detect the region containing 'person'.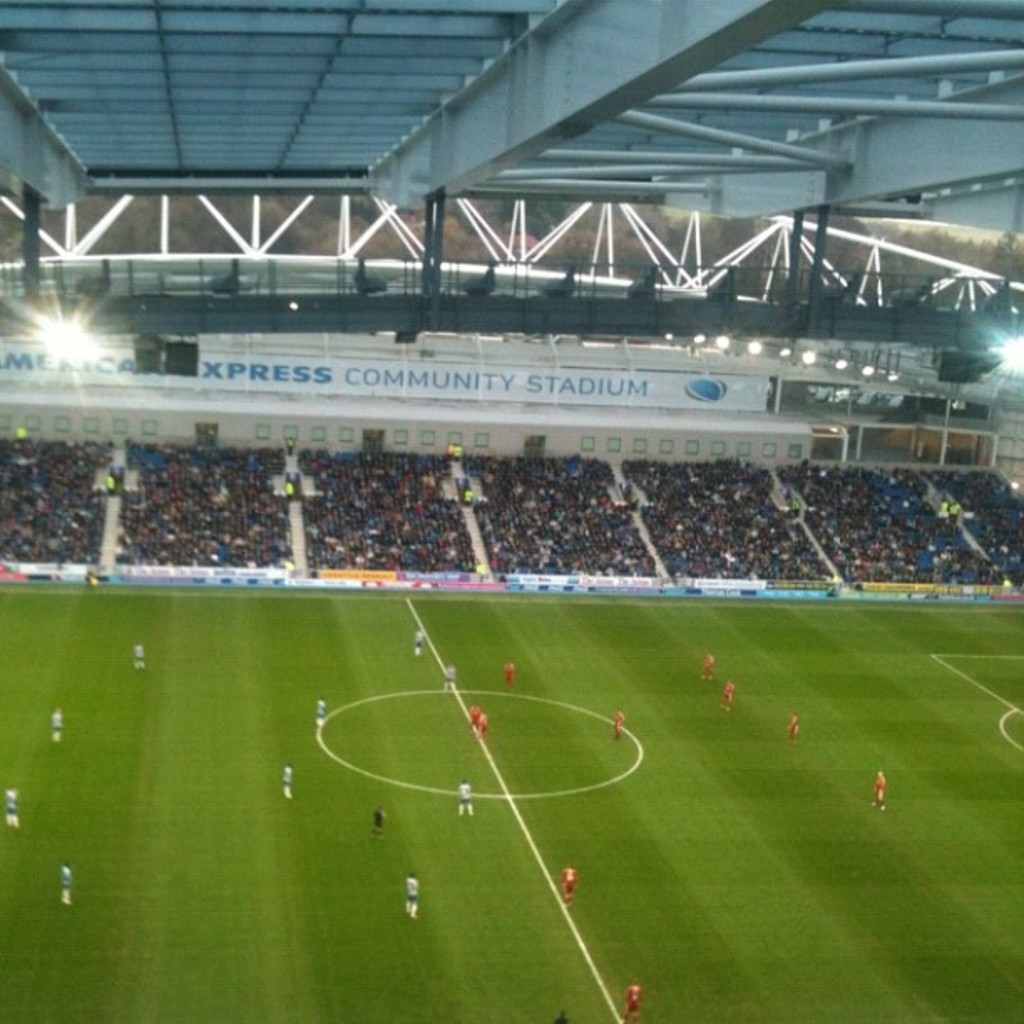
l=276, t=756, r=296, b=805.
